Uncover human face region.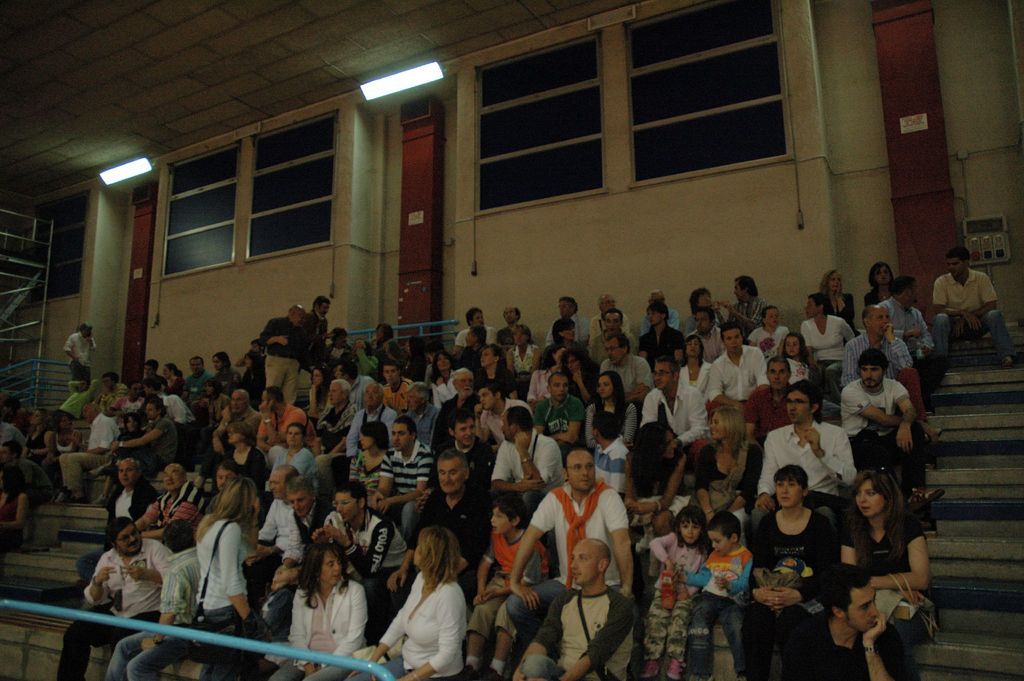
Uncovered: {"left": 365, "top": 386, "right": 381, "bottom": 403}.
